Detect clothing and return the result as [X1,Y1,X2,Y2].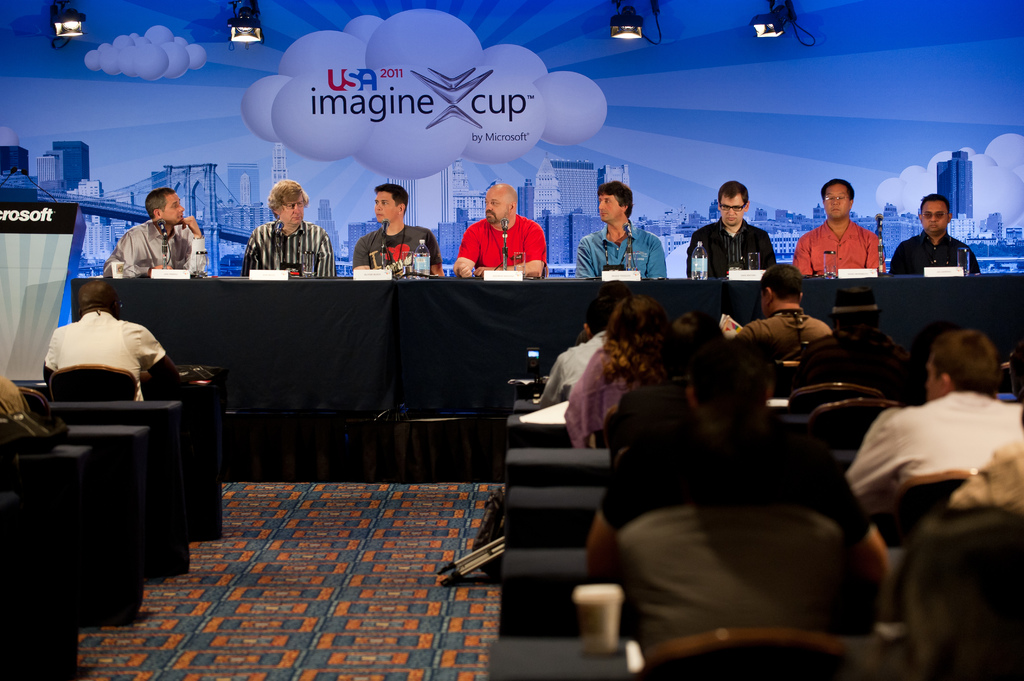
[44,310,167,402].
